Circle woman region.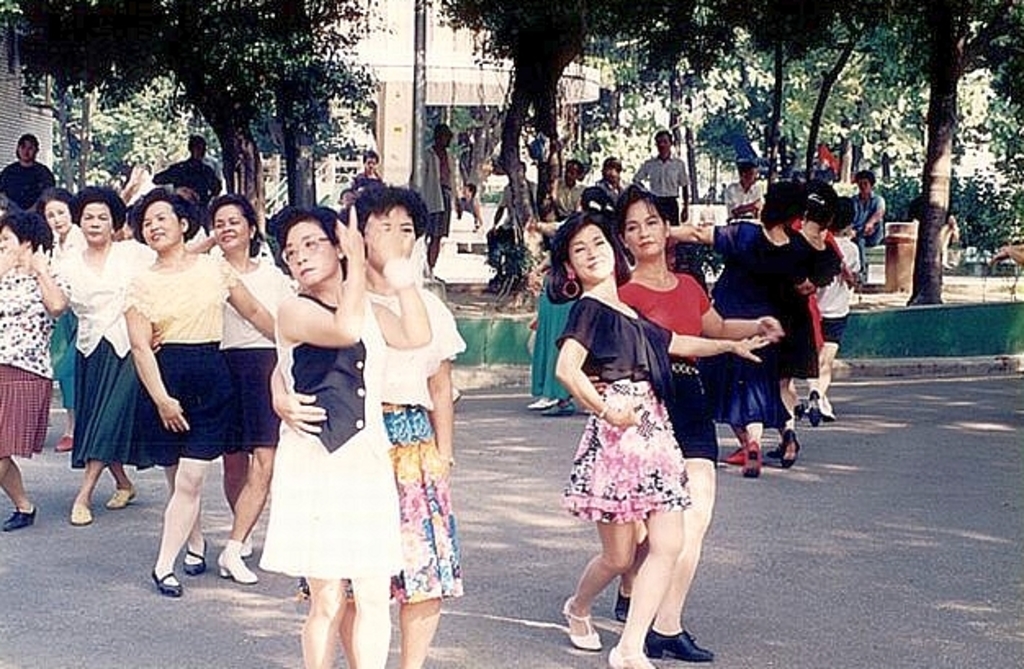
Region: BBox(0, 128, 64, 224).
